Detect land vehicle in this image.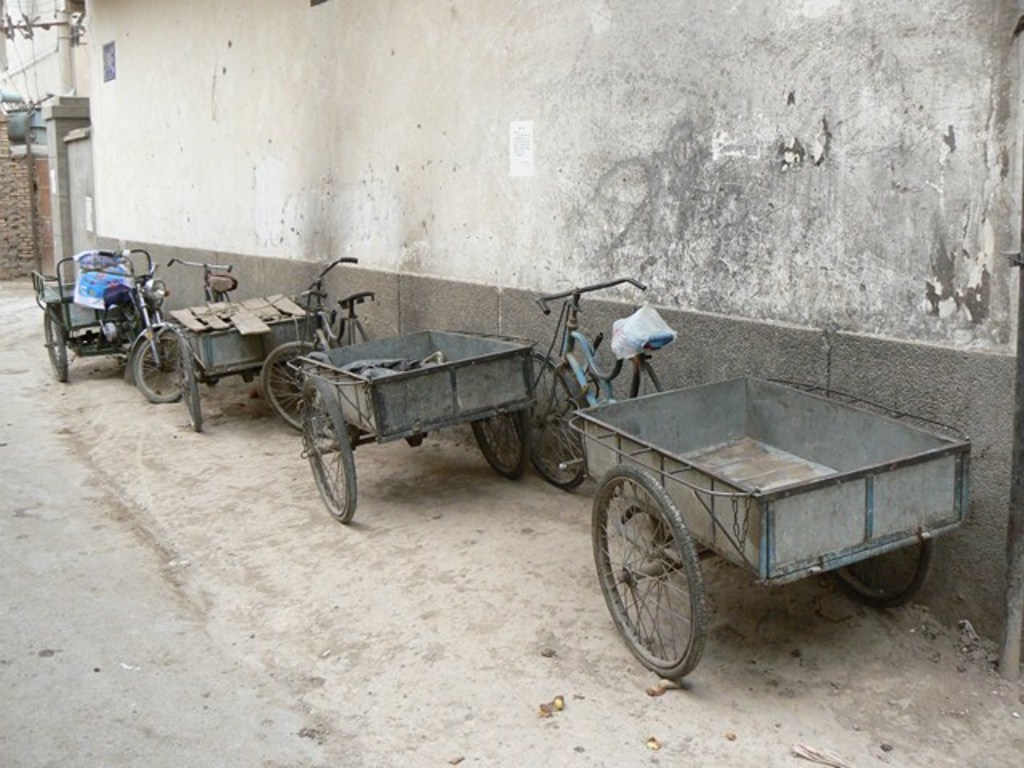
Detection: pyautogui.locateOnScreen(27, 240, 168, 397).
